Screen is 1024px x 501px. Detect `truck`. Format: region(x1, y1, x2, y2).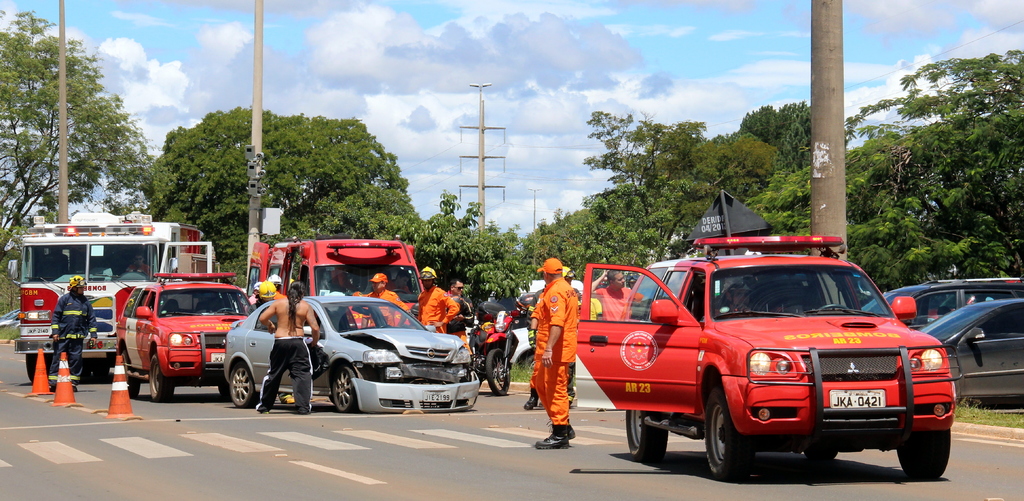
region(247, 230, 466, 353).
